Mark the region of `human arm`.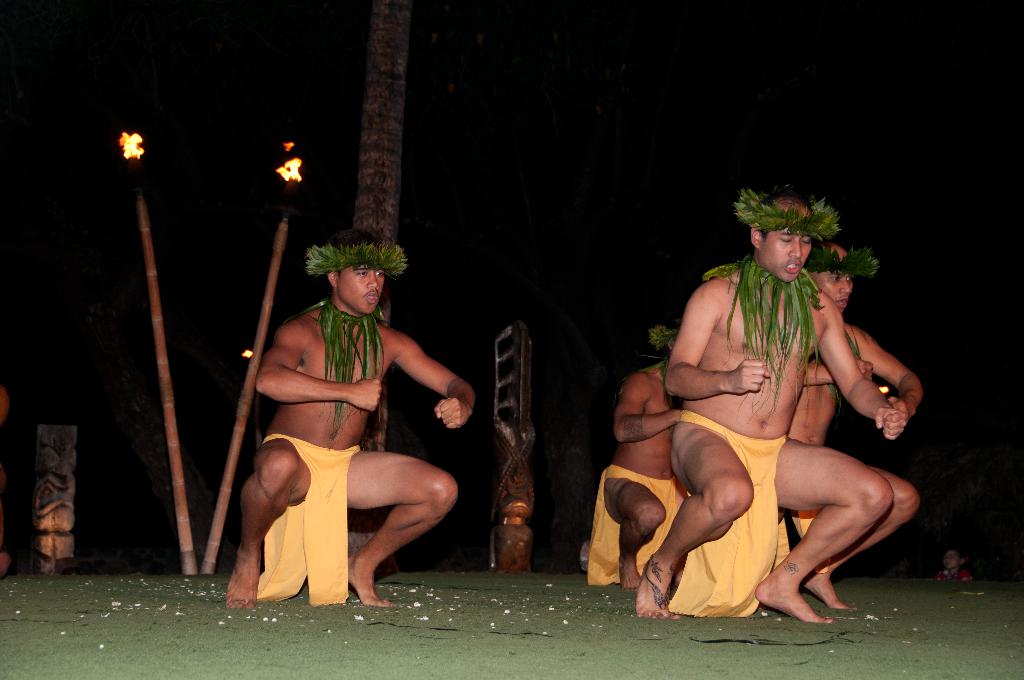
Region: 383 324 486 430.
